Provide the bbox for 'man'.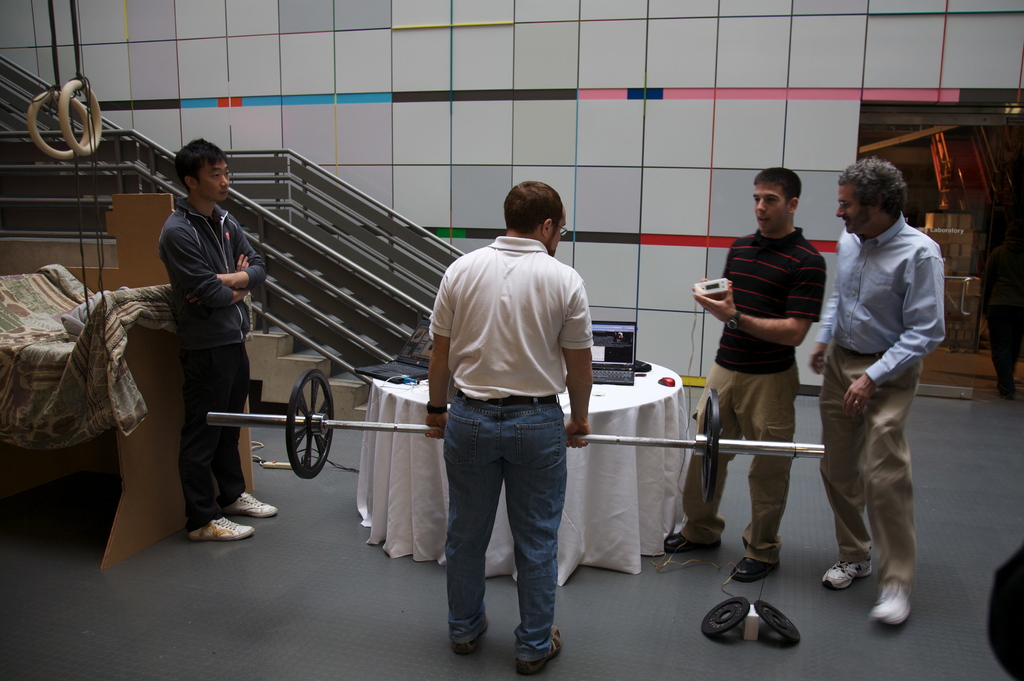
pyautogui.locateOnScreen(424, 175, 600, 680).
